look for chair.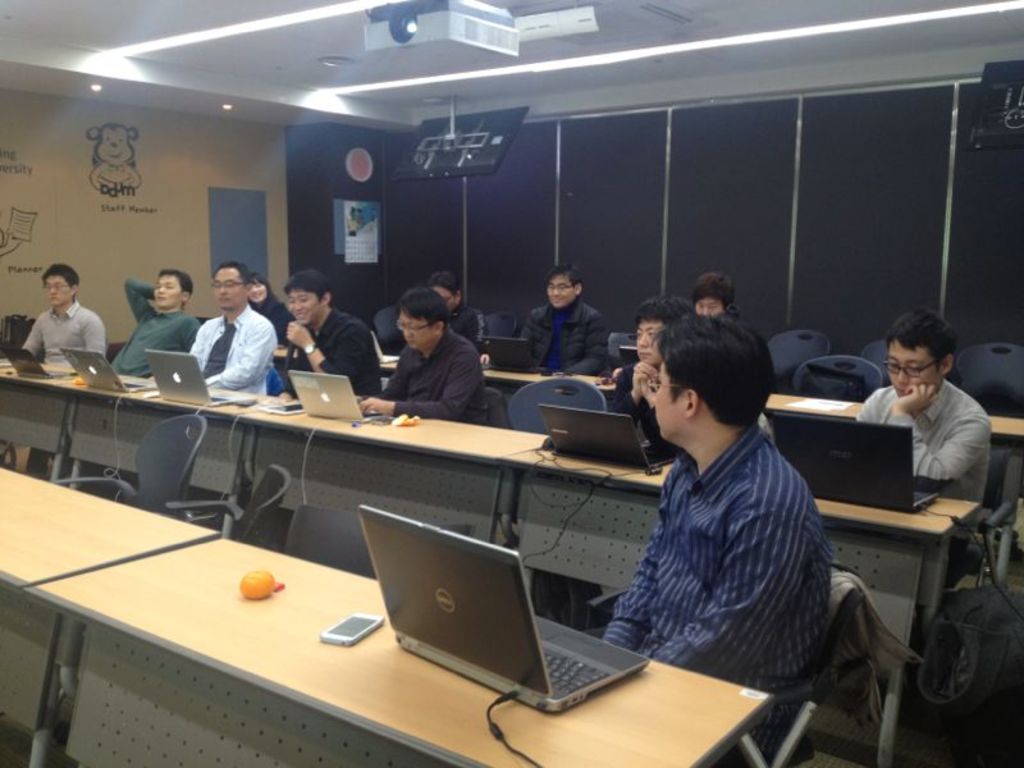
Found: x1=545 y1=567 x2=831 y2=767.
